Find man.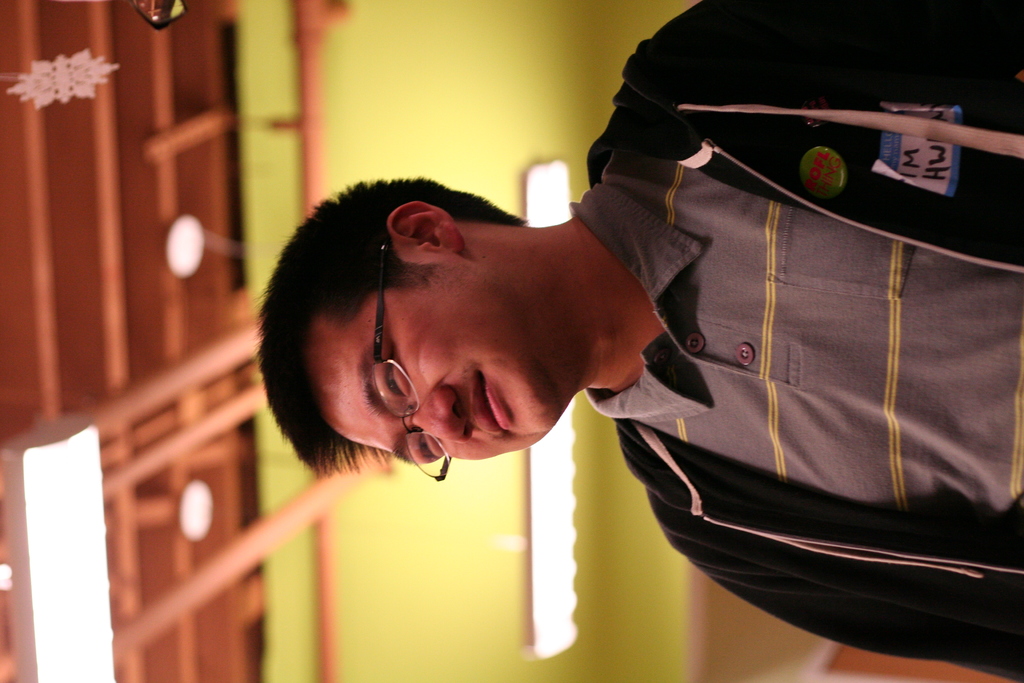
189,63,969,664.
